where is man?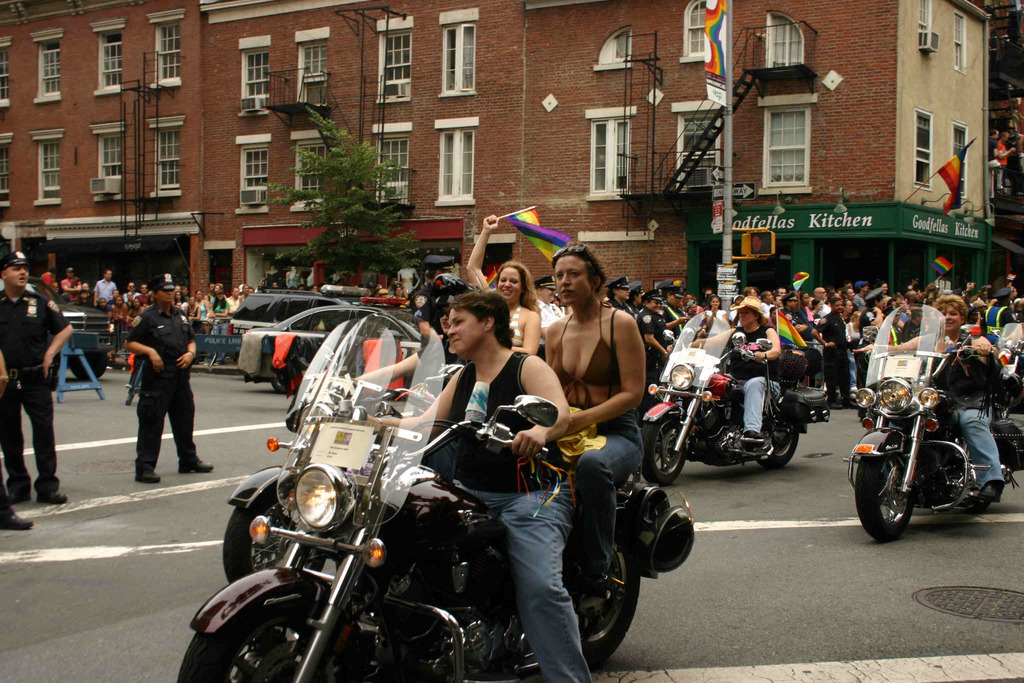
bbox=[122, 276, 136, 302].
